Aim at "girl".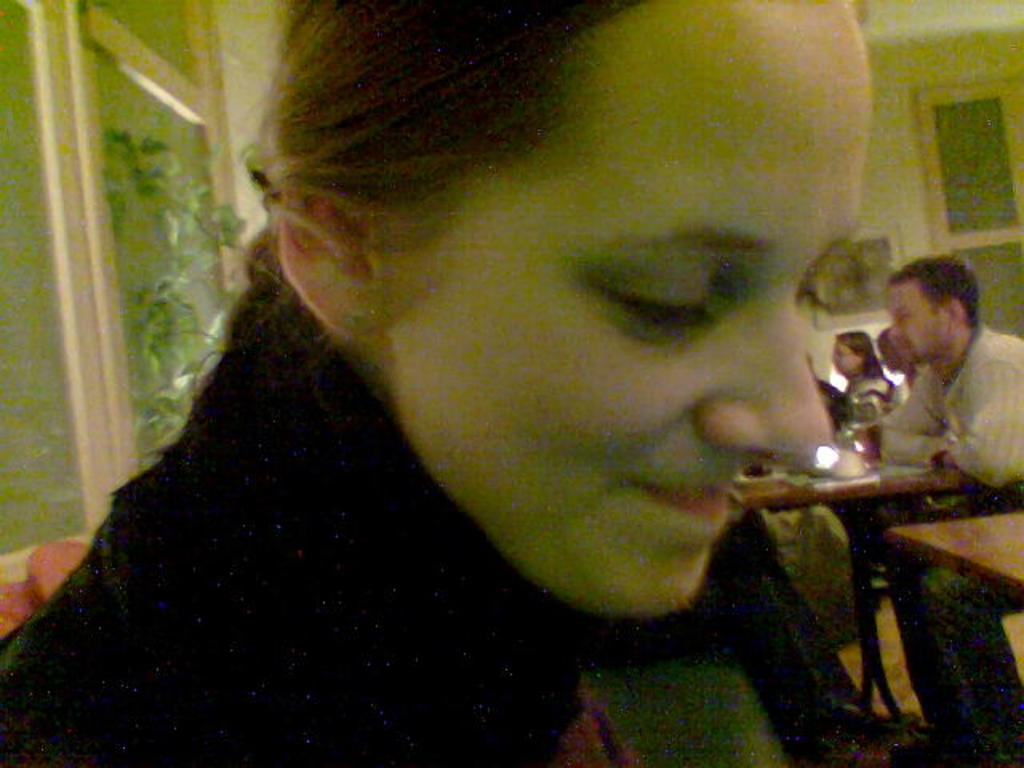
Aimed at [0, 0, 870, 766].
